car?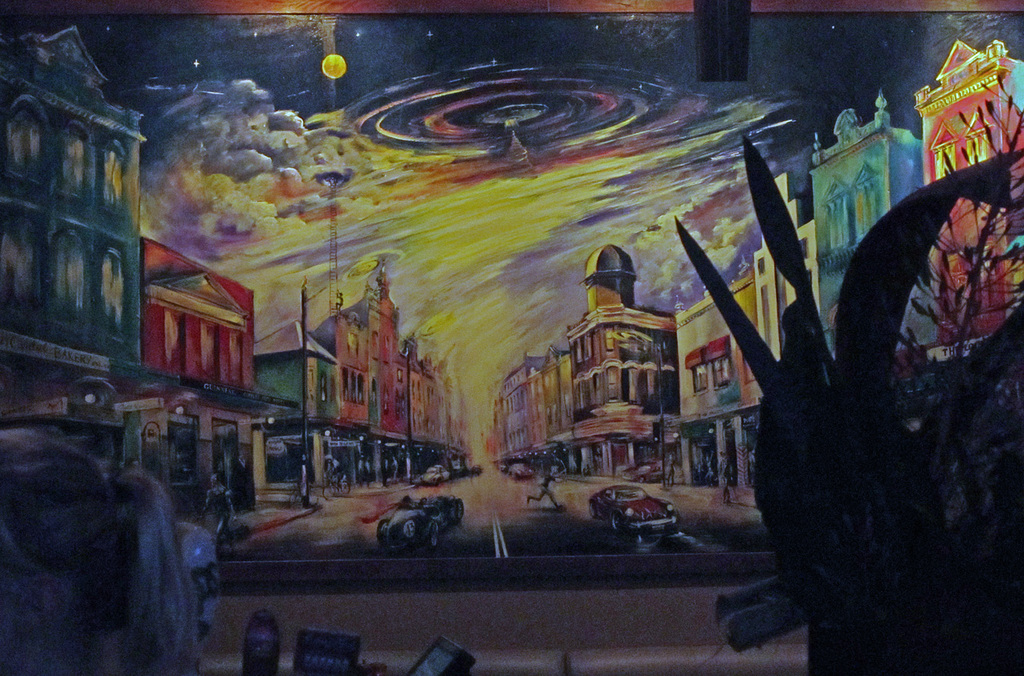
x1=513, y1=464, x2=535, y2=480
